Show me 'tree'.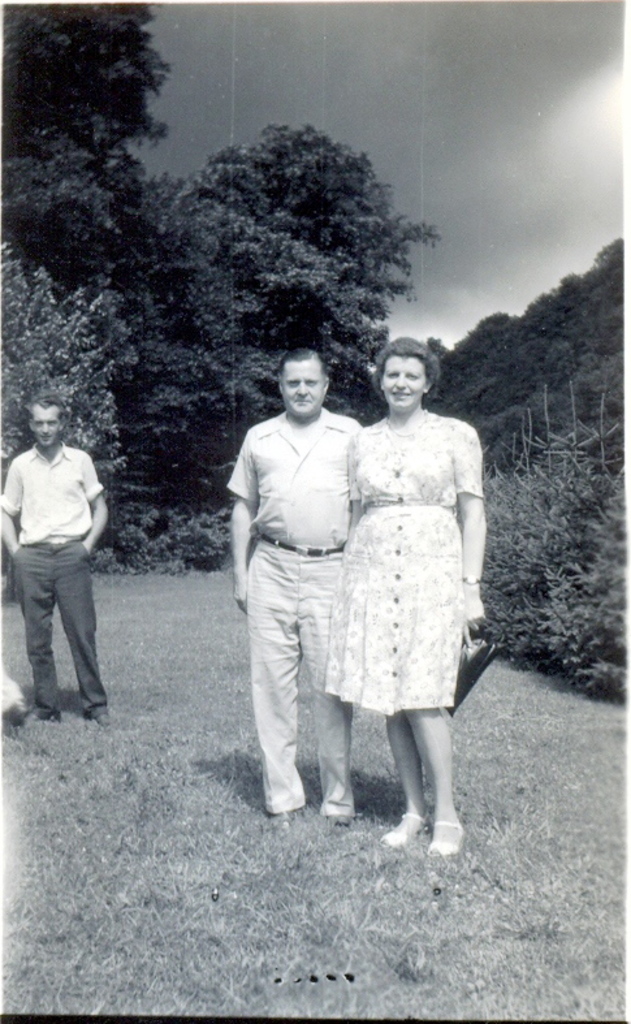
'tree' is here: [419,225,627,468].
